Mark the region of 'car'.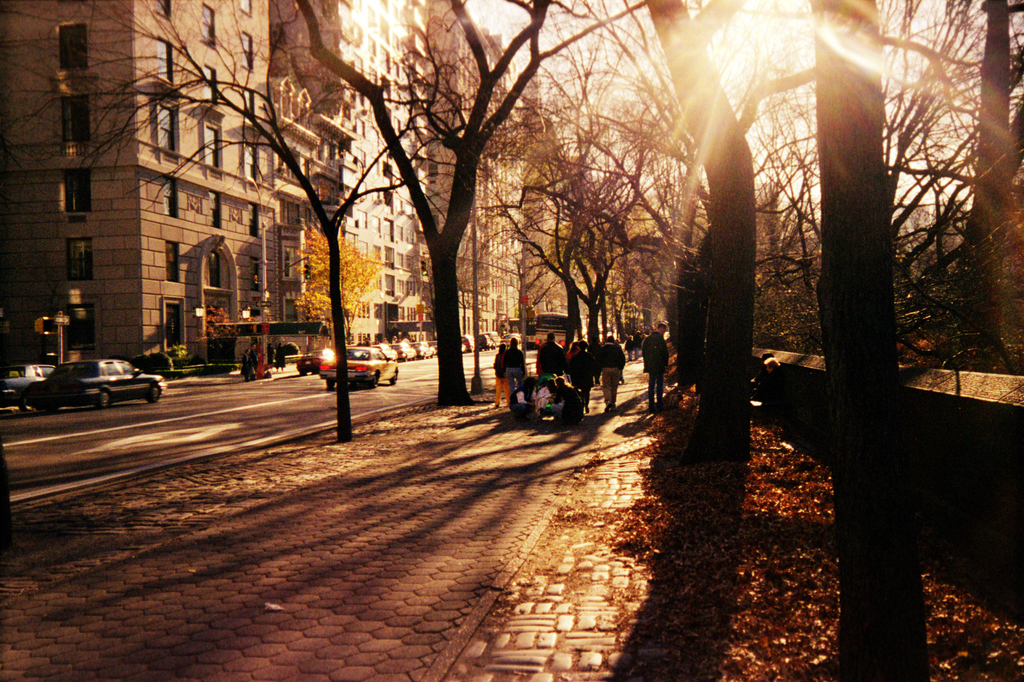
Region: [0, 363, 55, 402].
